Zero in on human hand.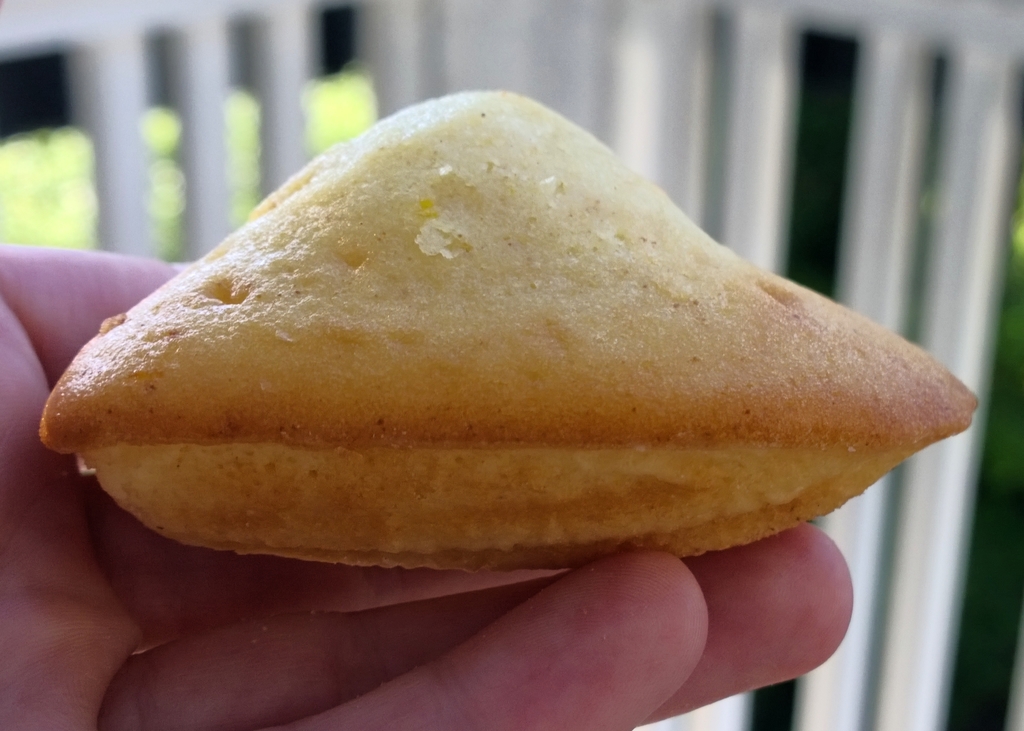
Zeroed in: Rect(0, 253, 853, 730).
